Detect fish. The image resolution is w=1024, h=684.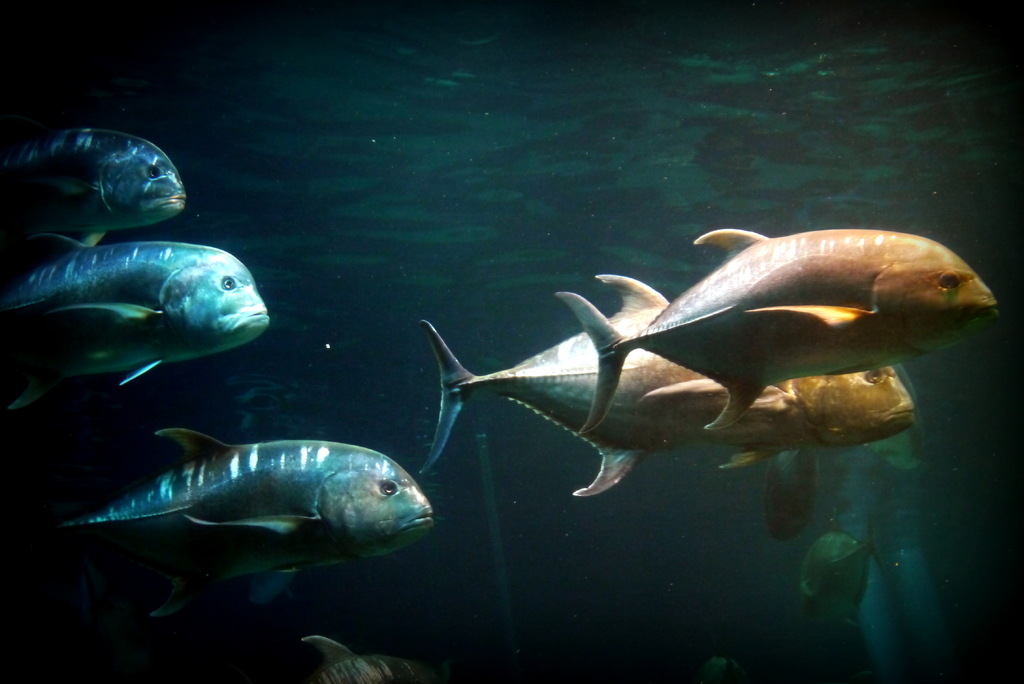
(294,634,426,683).
